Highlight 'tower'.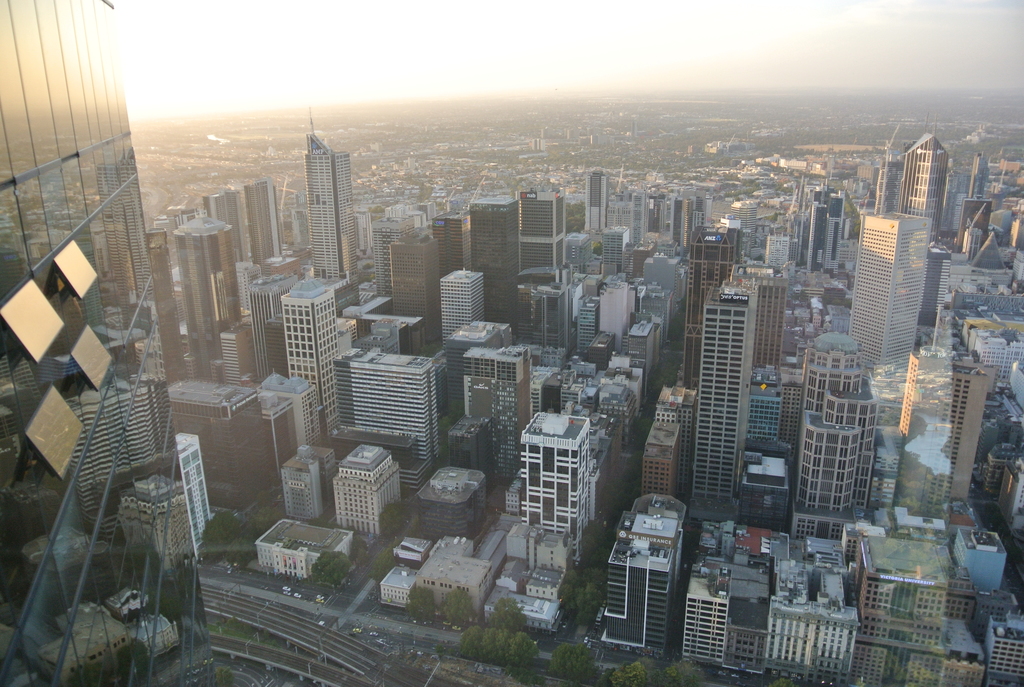
Highlighted region: rect(515, 196, 561, 344).
